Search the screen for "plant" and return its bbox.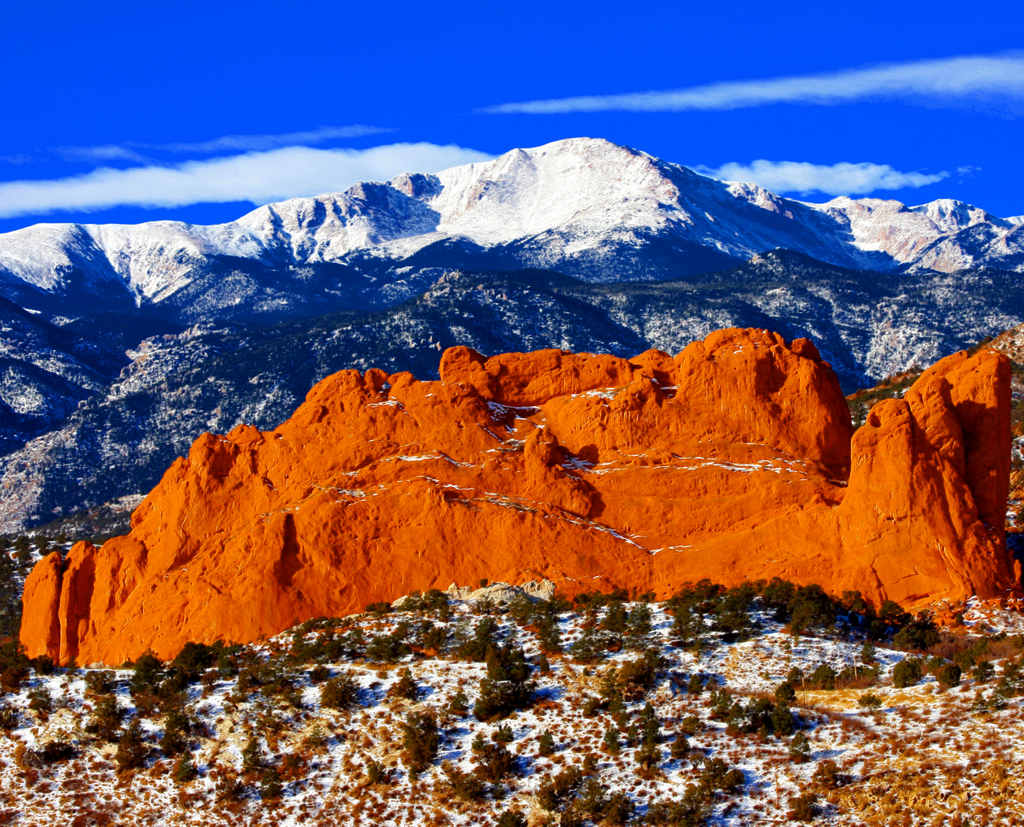
Found: [788,791,811,819].
